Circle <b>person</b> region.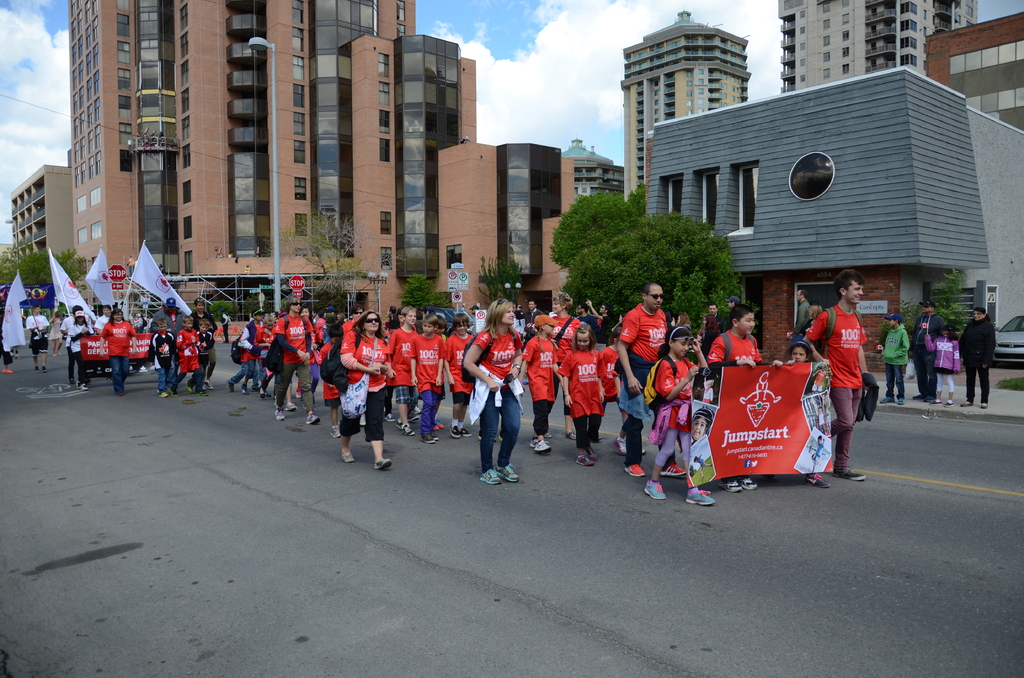
Region: Rect(956, 300, 999, 412).
